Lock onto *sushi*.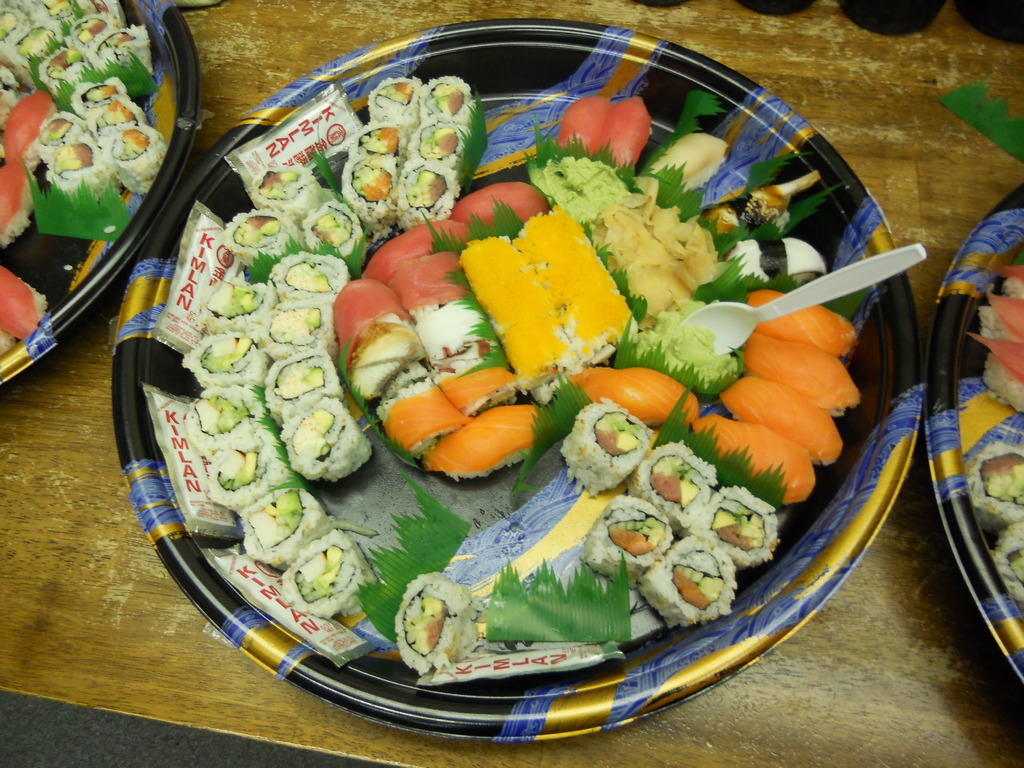
Locked: crop(970, 338, 1023, 409).
